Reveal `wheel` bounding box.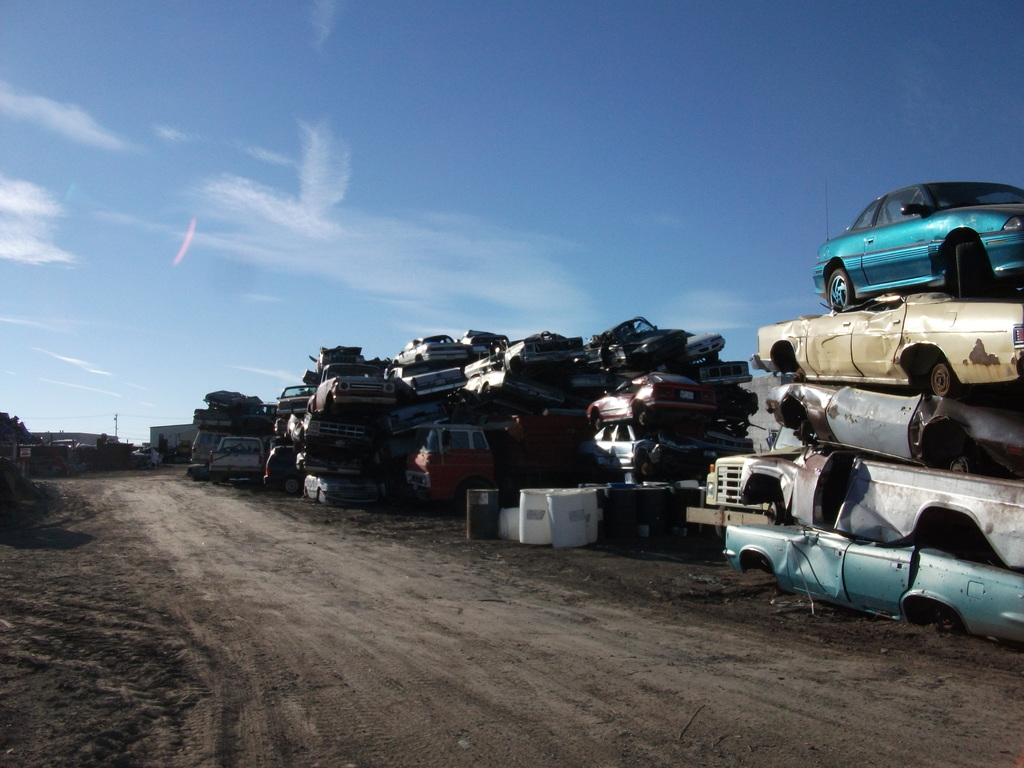
Revealed: detection(957, 243, 981, 299).
